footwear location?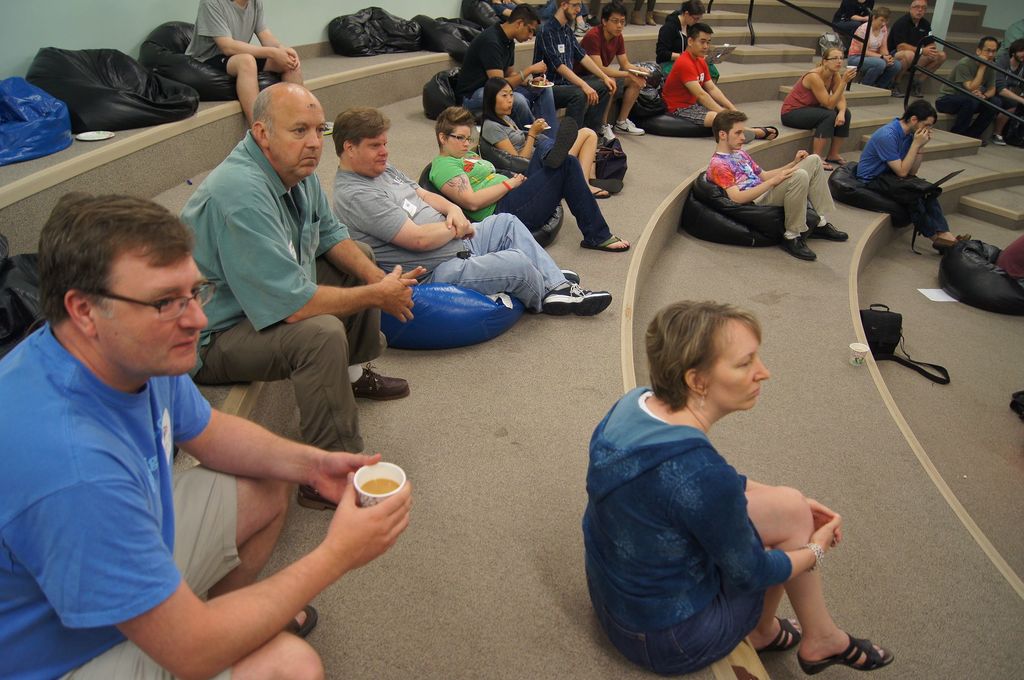
{"x1": 940, "y1": 232, "x2": 972, "y2": 255}
